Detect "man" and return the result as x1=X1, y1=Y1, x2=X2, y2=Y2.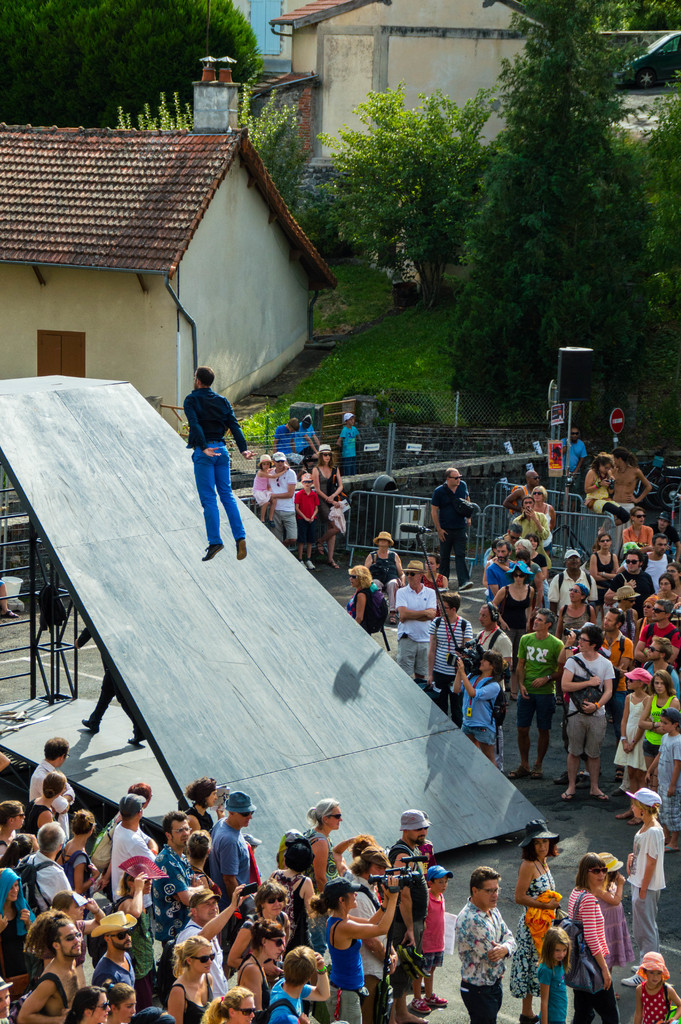
x1=513, y1=495, x2=552, y2=573.
